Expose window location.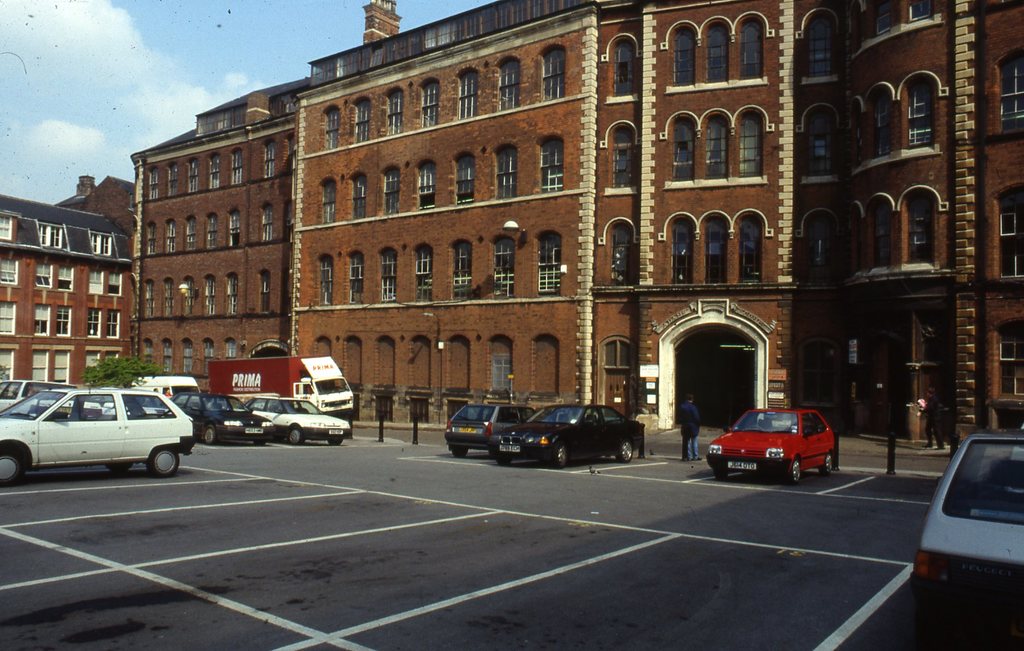
Exposed at Rect(58, 302, 75, 341).
